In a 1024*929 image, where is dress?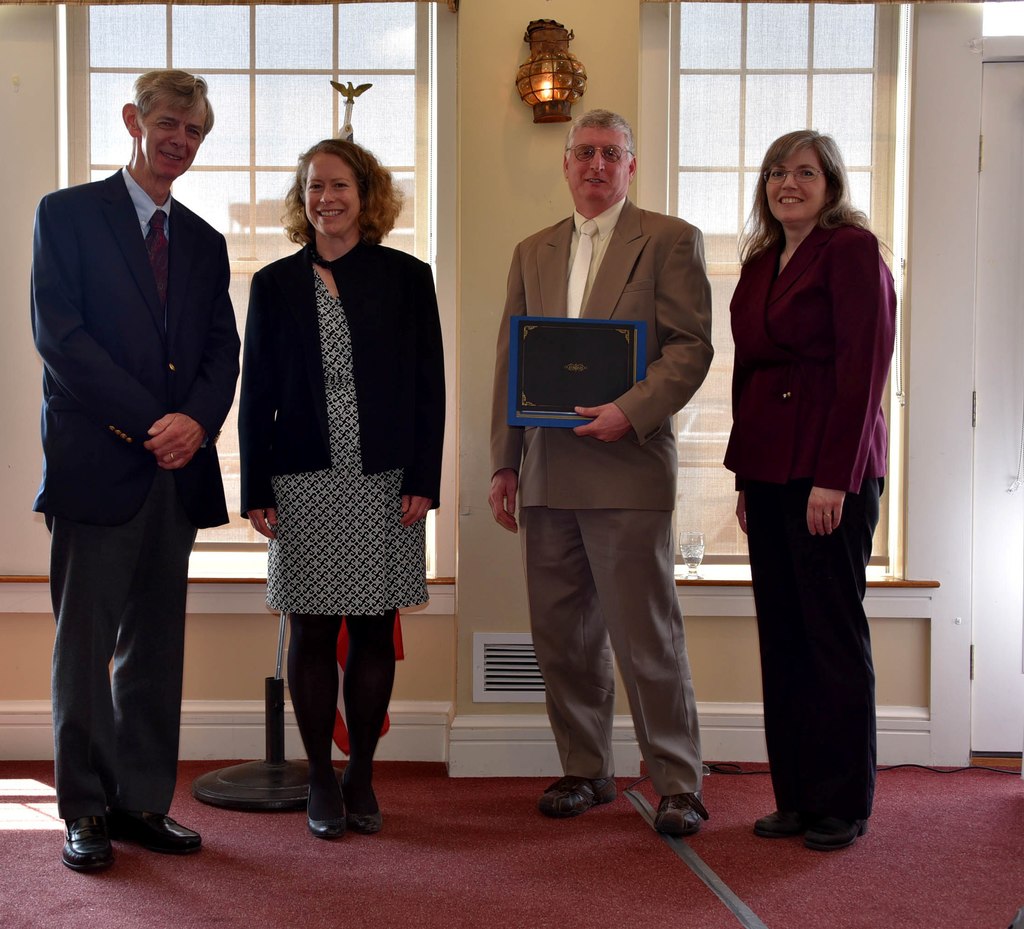
{"left": 229, "top": 218, "right": 420, "bottom": 623}.
